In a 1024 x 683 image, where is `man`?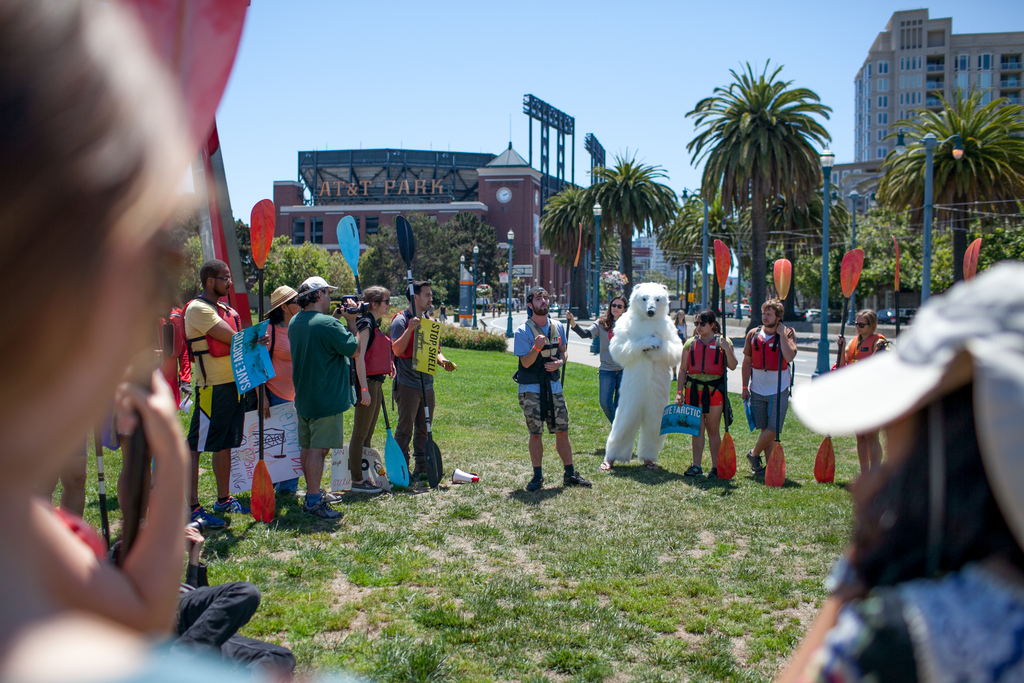
<region>273, 287, 354, 523</region>.
